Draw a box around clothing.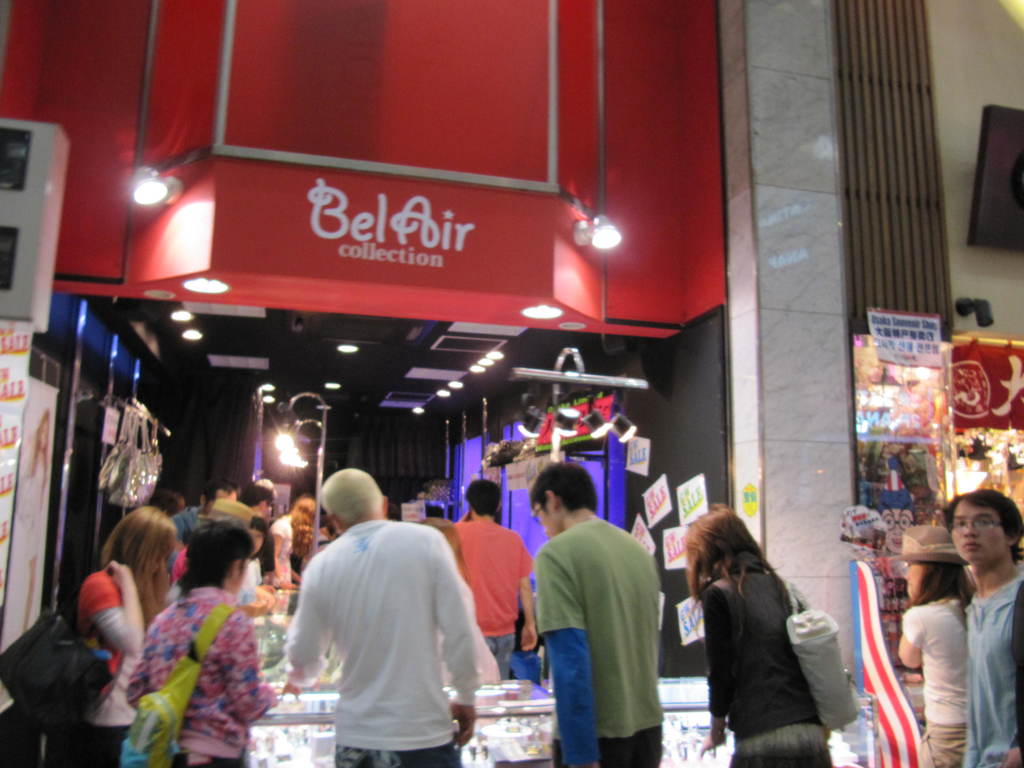
region(530, 516, 664, 767).
